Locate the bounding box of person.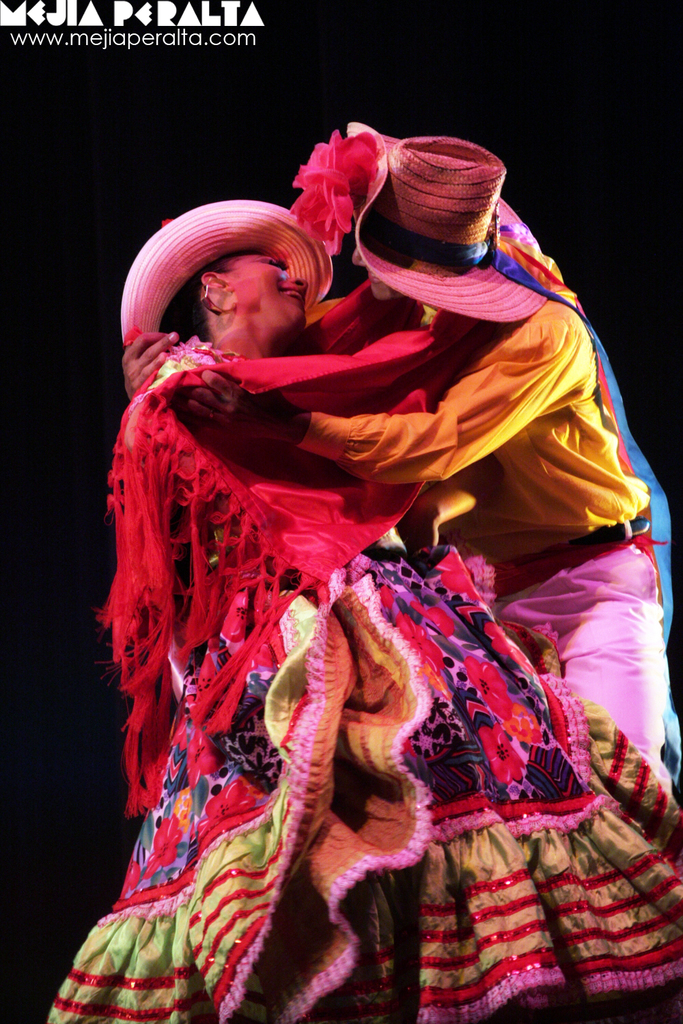
Bounding box: (x1=5, y1=184, x2=682, y2=1023).
